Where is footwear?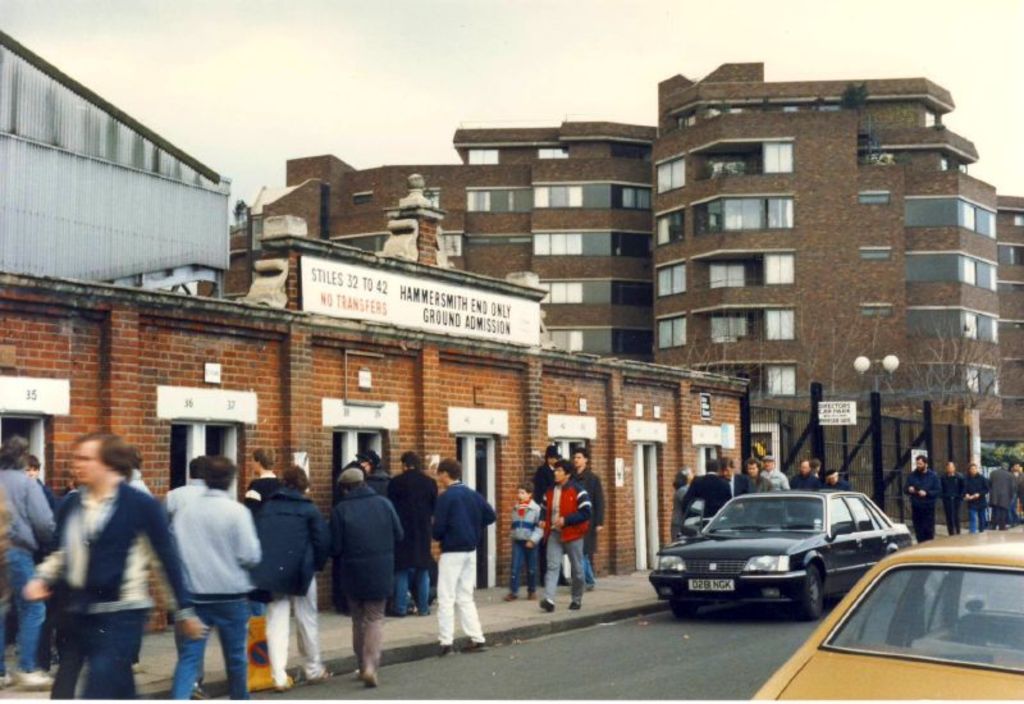
bbox=(457, 640, 481, 650).
